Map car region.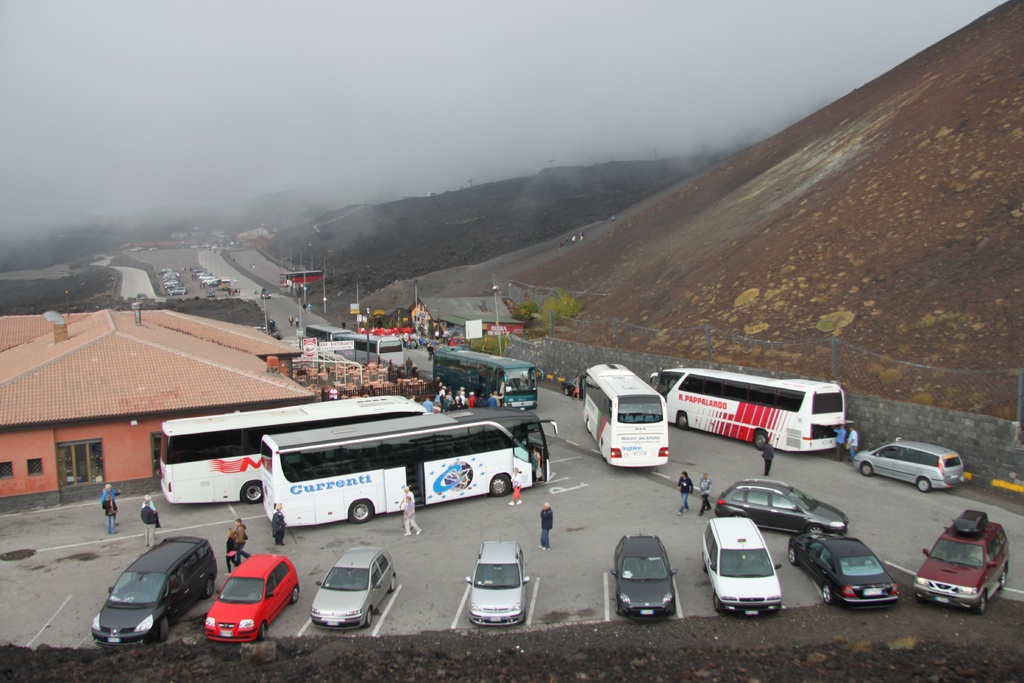
Mapped to [x1=712, y1=477, x2=849, y2=540].
